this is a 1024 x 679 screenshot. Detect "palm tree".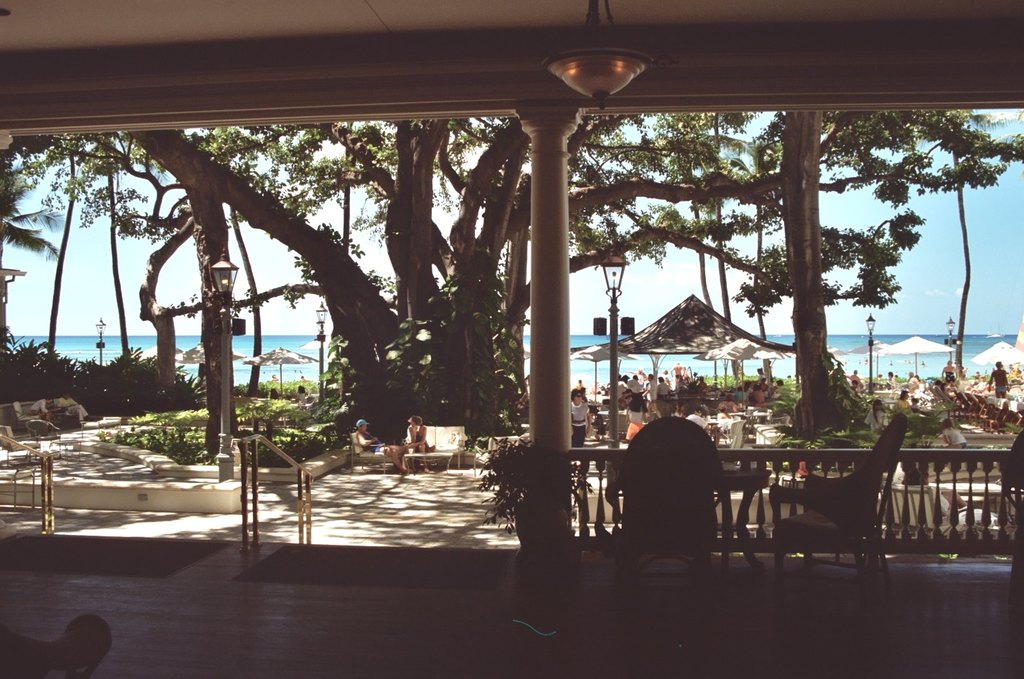
Rect(704, 107, 754, 386).
